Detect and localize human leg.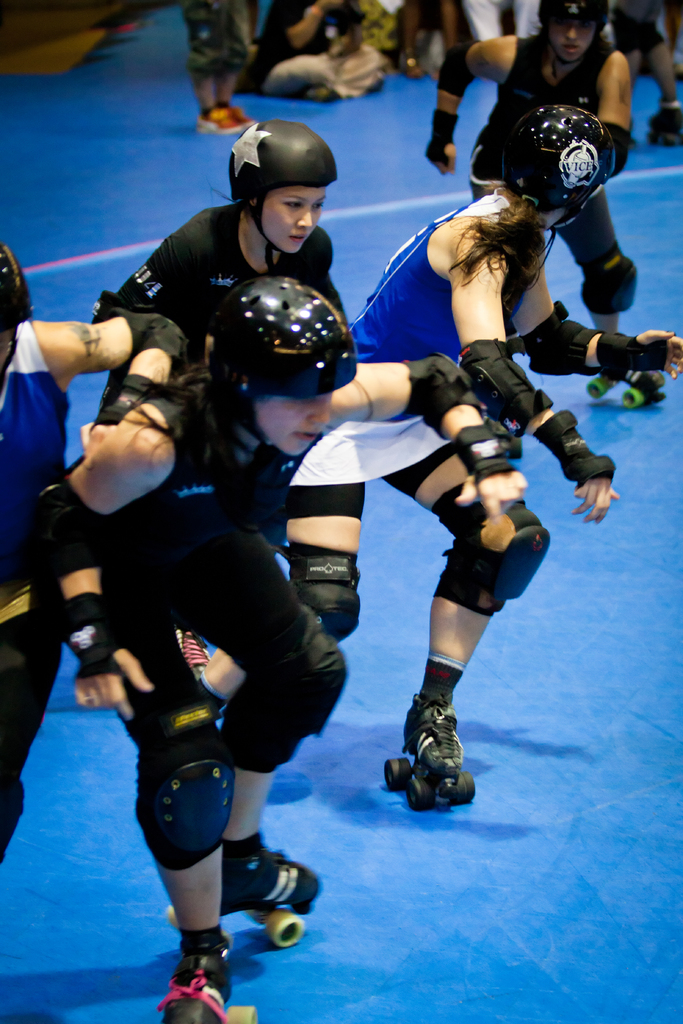
Localized at [179, 3, 254, 140].
